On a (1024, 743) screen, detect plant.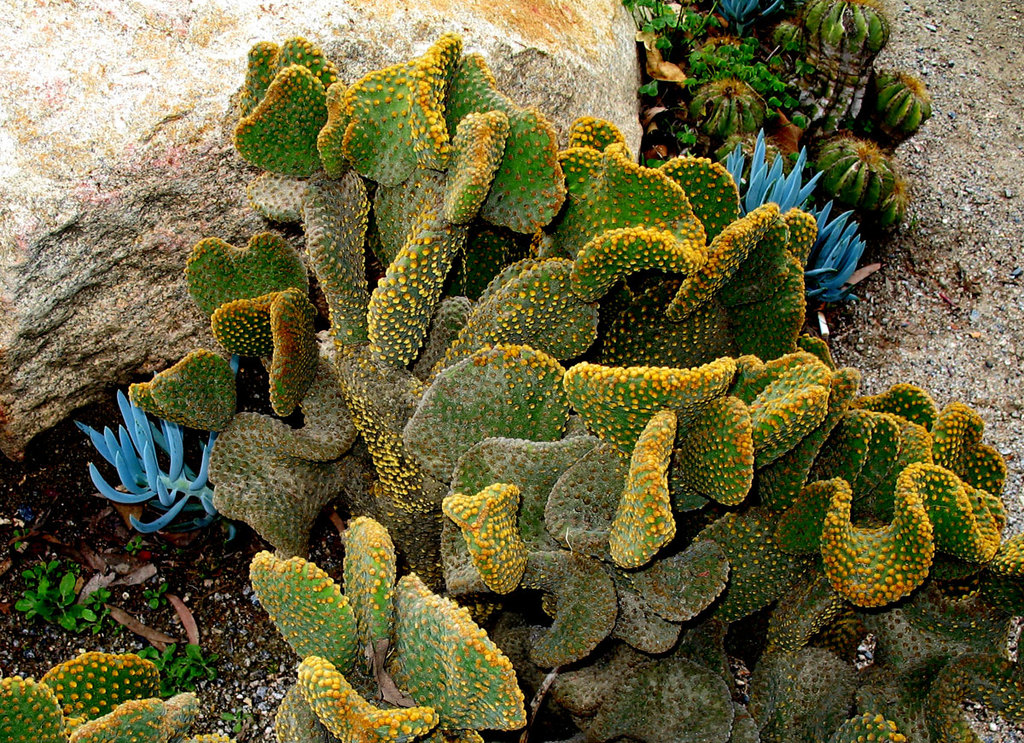
{"left": 615, "top": 0, "right": 955, "bottom": 374}.
